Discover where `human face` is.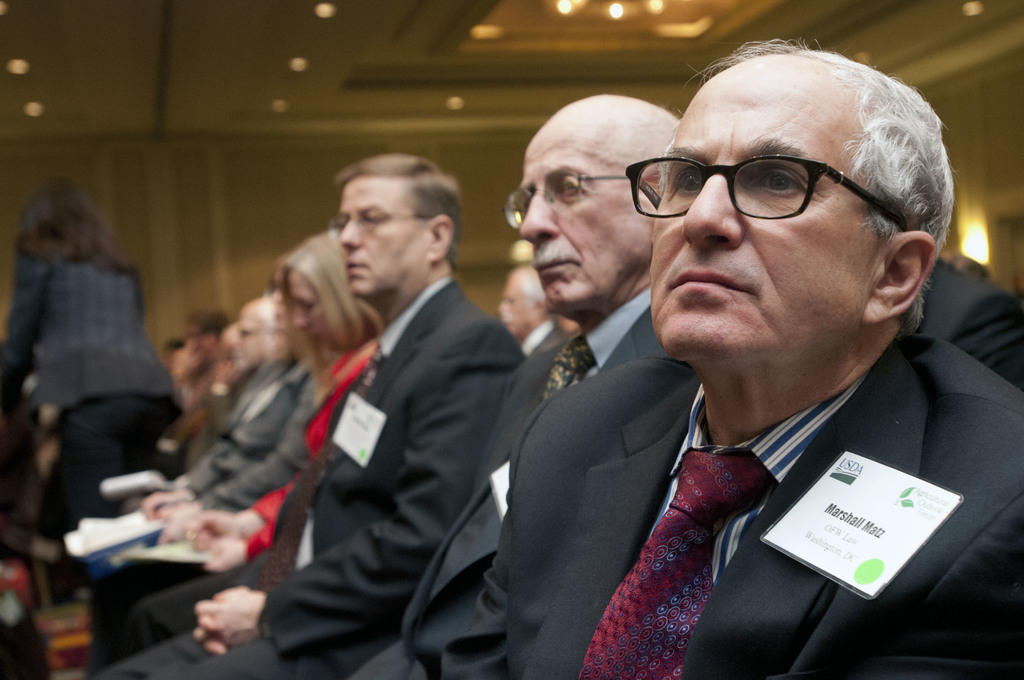
Discovered at 341/176/425/296.
